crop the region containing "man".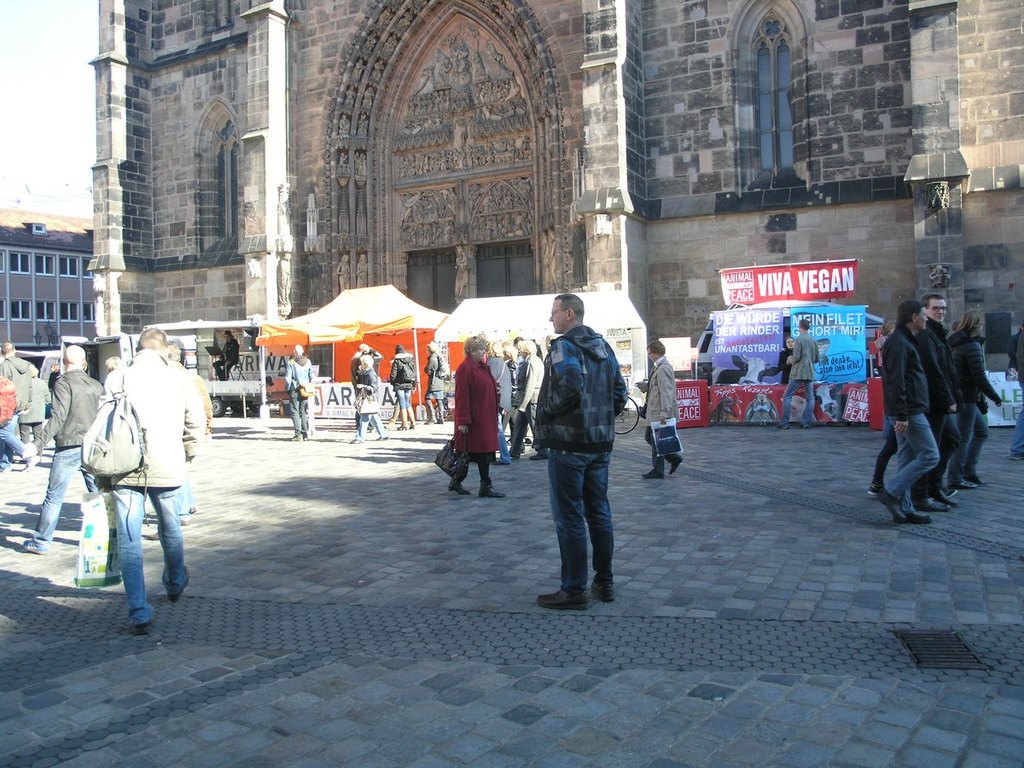
Crop region: [left=869, top=301, right=940, bottom=519].
